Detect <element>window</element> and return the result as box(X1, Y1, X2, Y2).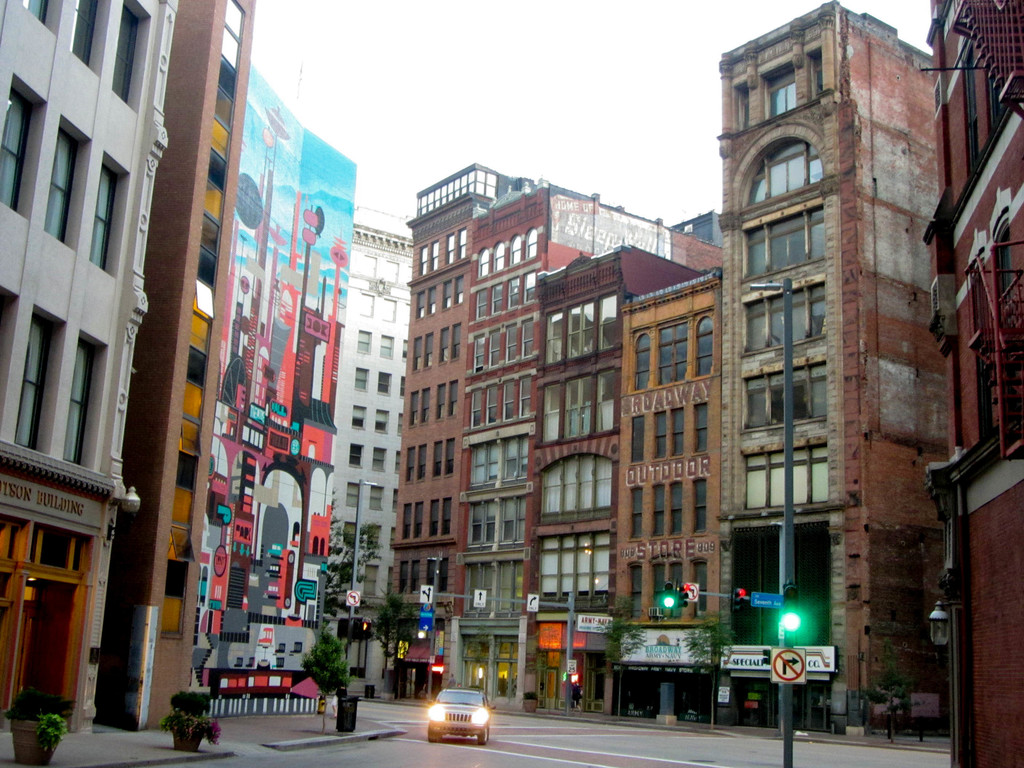
box(395, 413, 406, 438).
